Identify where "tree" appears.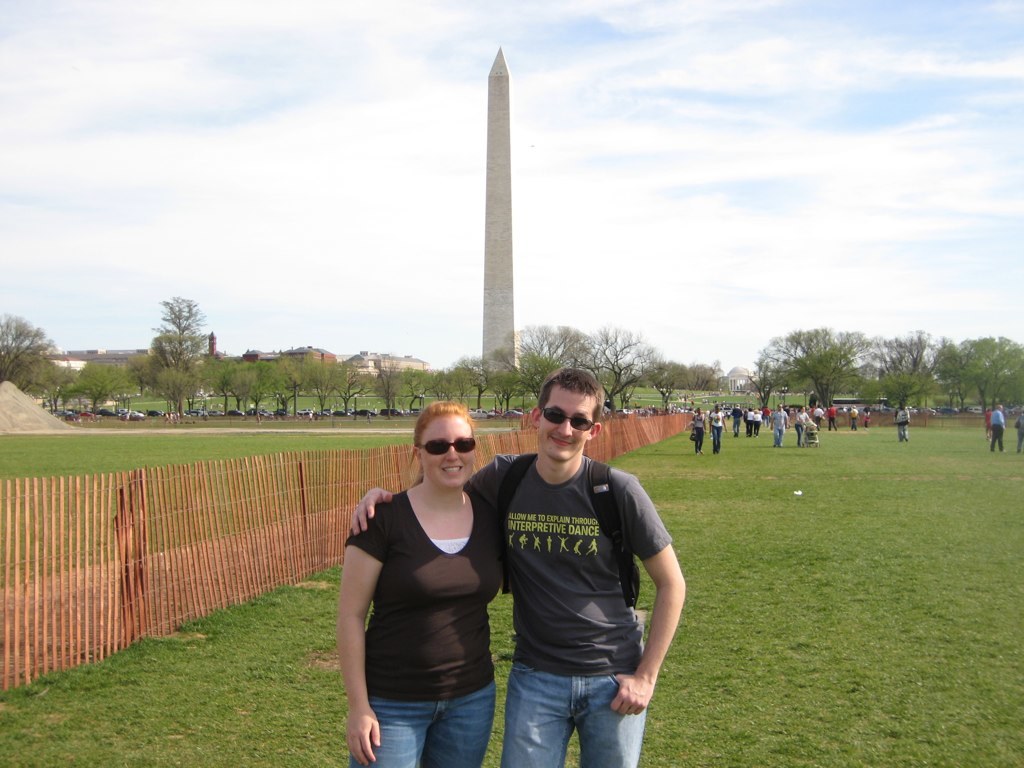
Appears at l=649, t=357, r=719, b=398.
